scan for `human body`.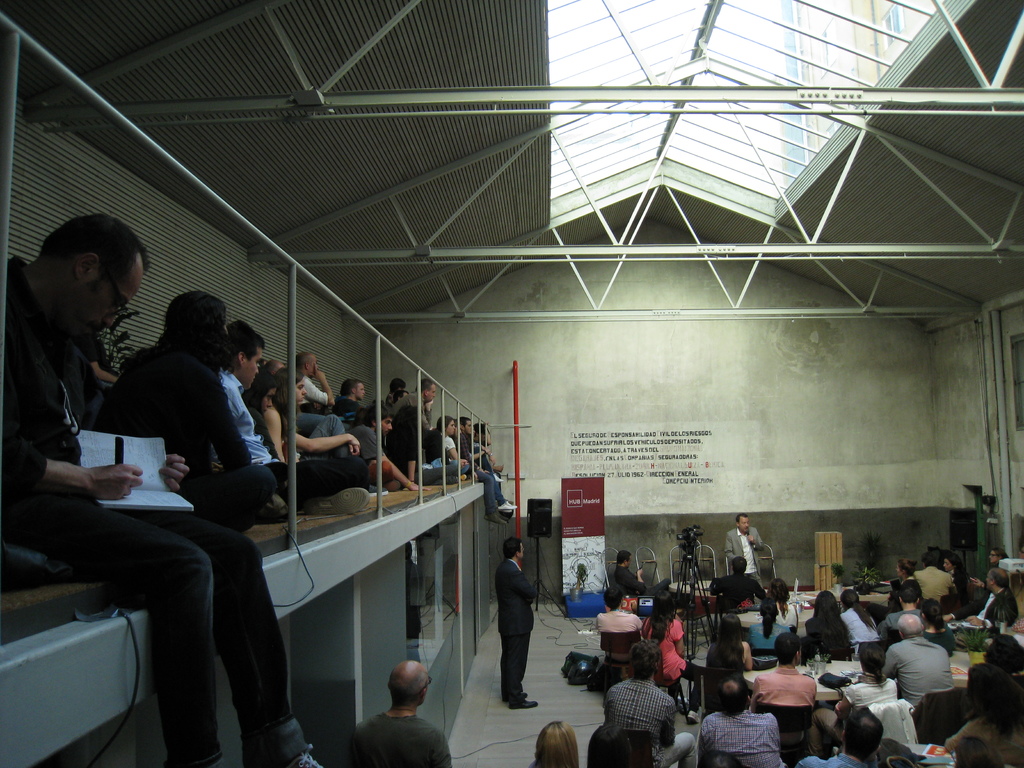
Scan result: 395:378:432:483.
